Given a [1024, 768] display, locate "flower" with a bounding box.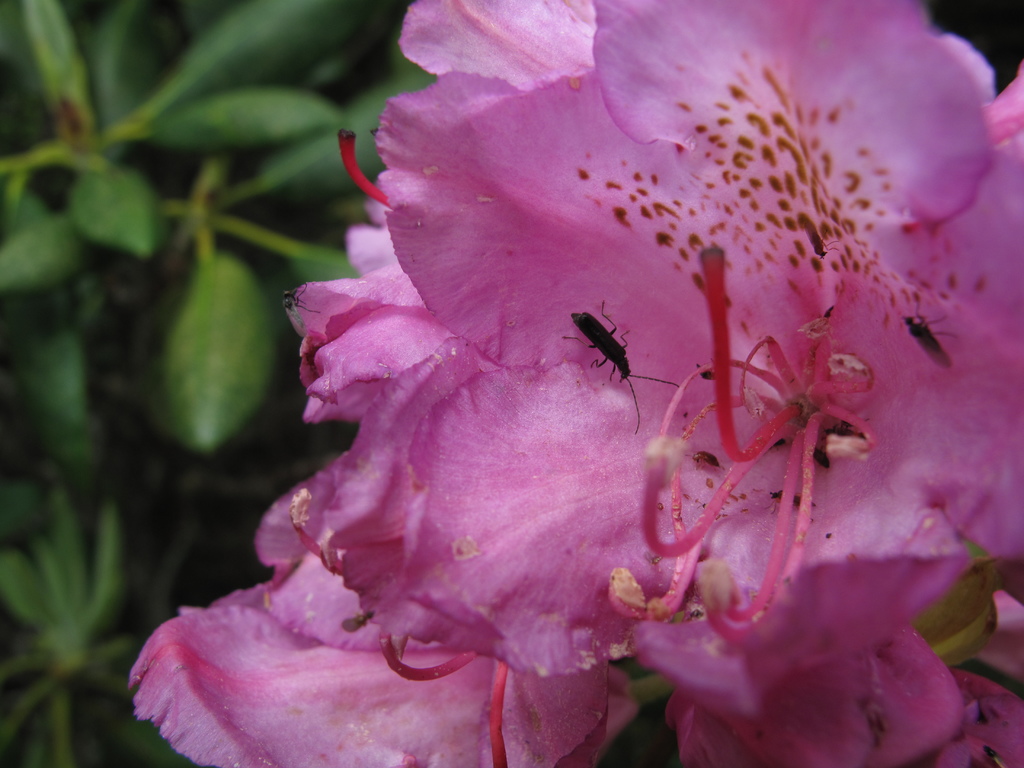
Located: (152,44,1011,739).
